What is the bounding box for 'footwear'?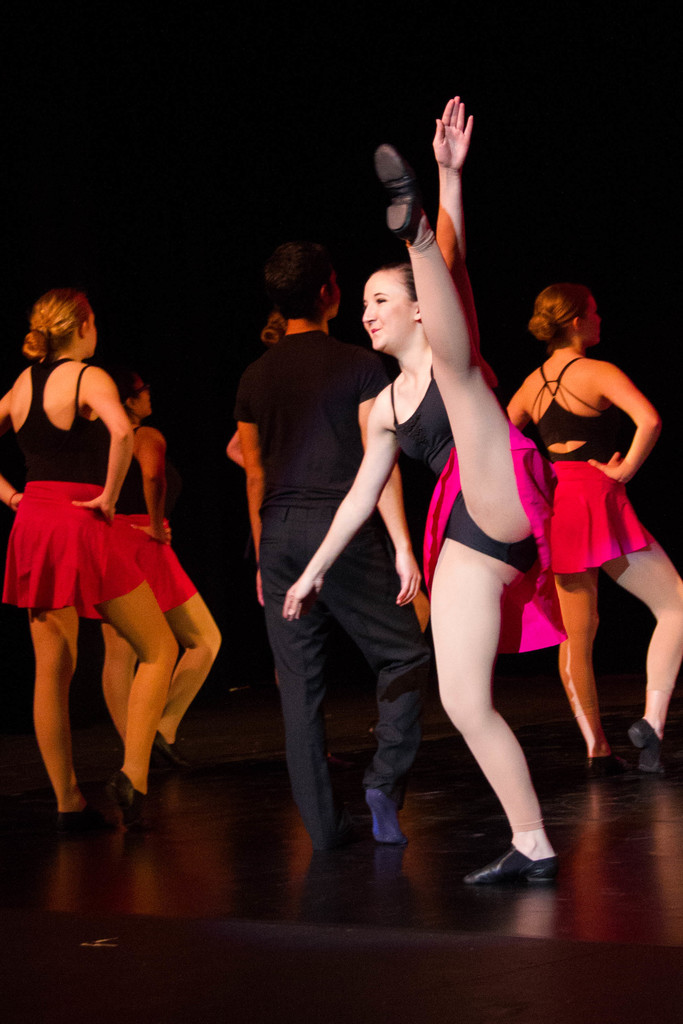
pyautogui.locateOnScreen(588, 746, 632, 796).
